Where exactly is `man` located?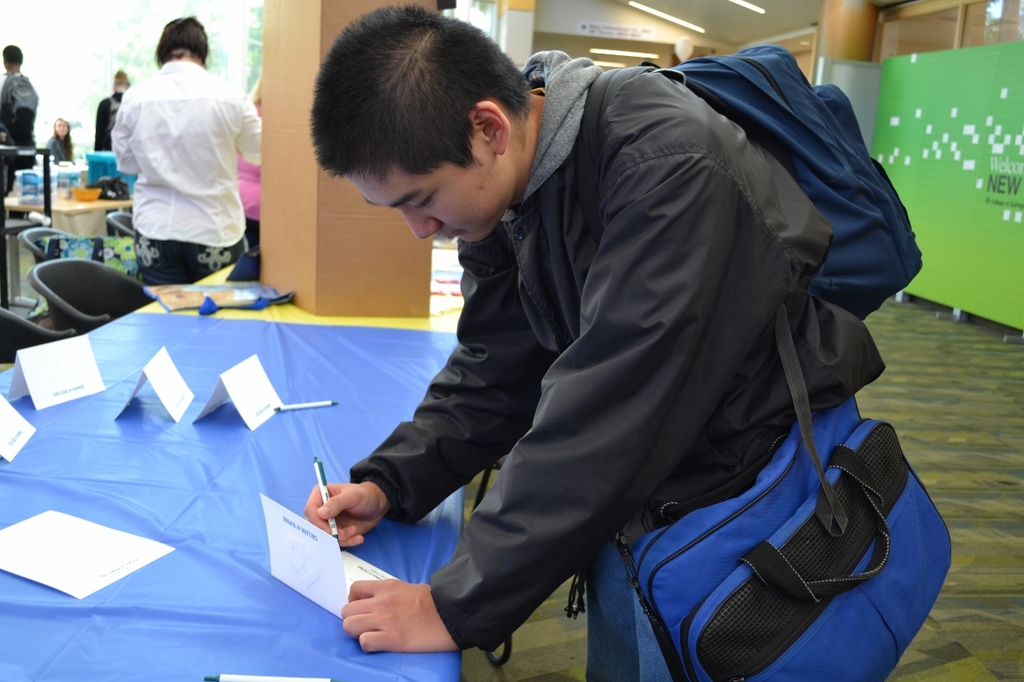
Its bounding box is {"left": 0, "top": 46, "right": 39, "bottom": 192}.
